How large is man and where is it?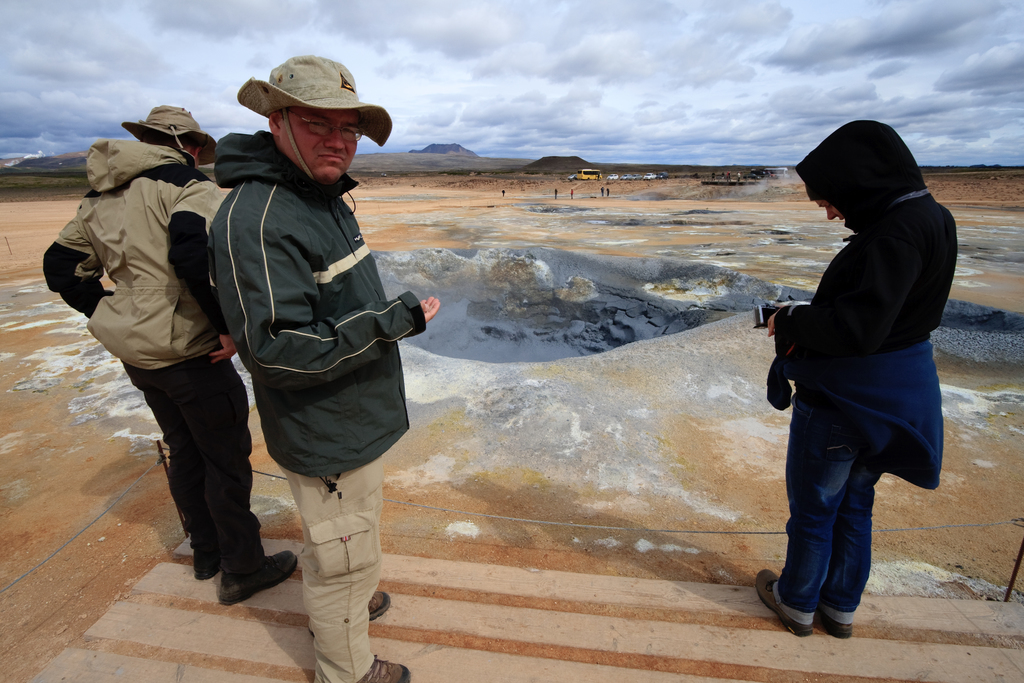
Bounding box: detection(726, 169, 732, 182).
